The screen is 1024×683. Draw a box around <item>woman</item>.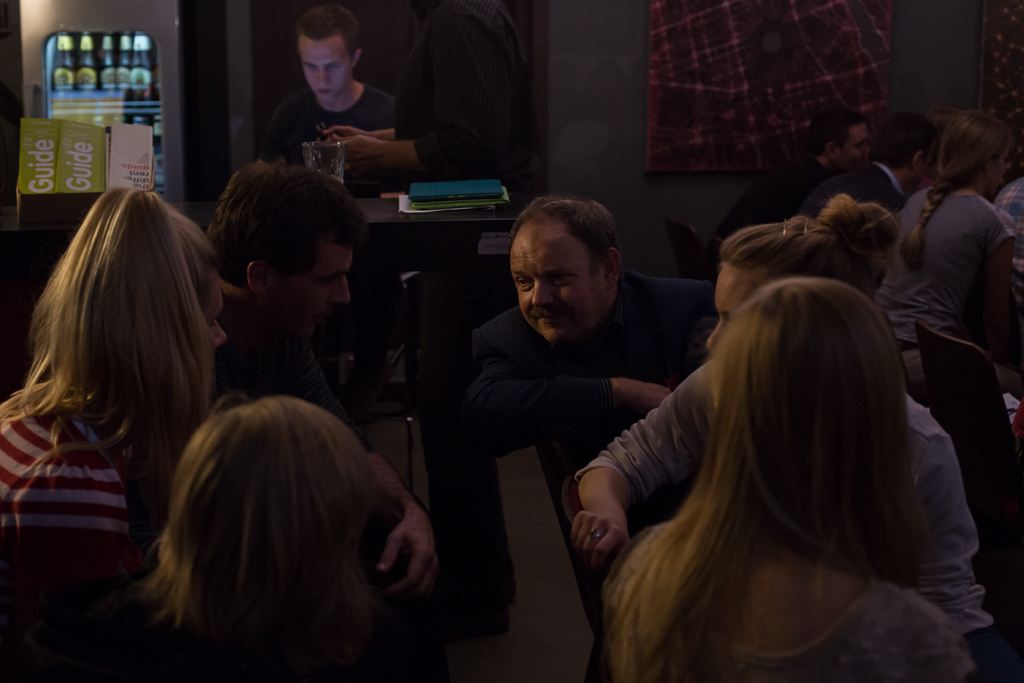
BBox(591, 273, 974, 682).
